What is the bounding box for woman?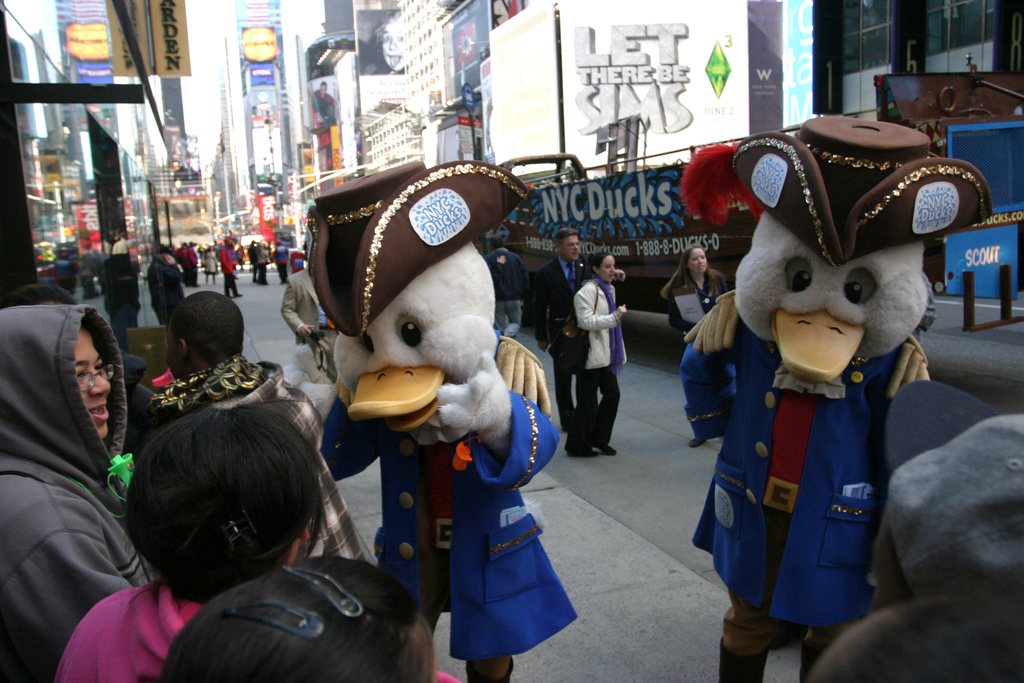
<box>665,245,736,451</box>.
